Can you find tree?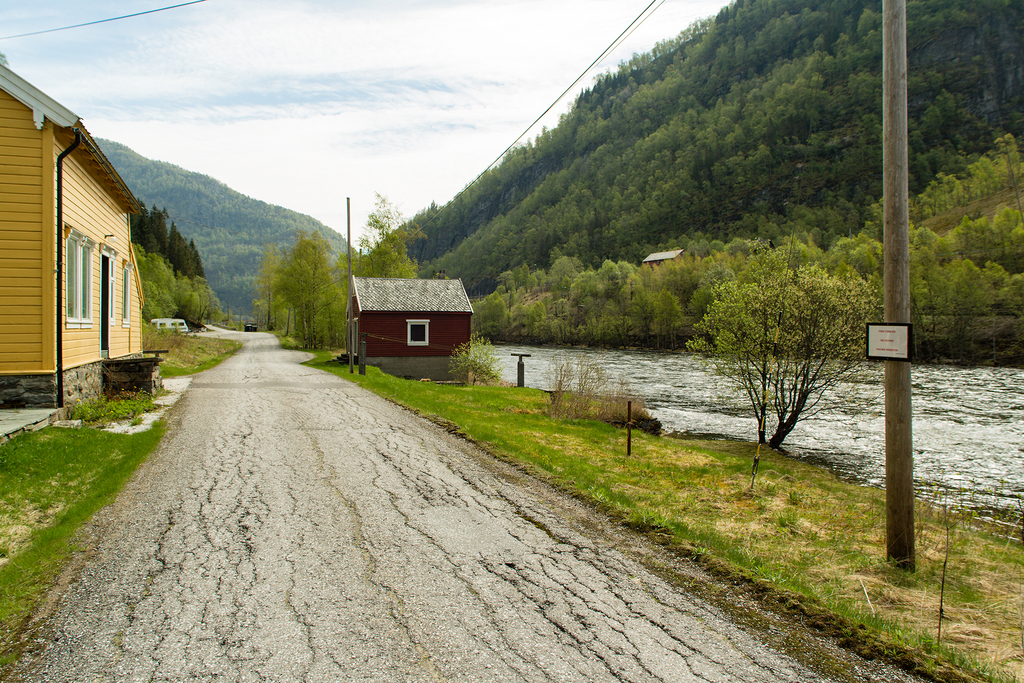
Yes, bounding box: left=576, top=267, right=609, bottom=293.
